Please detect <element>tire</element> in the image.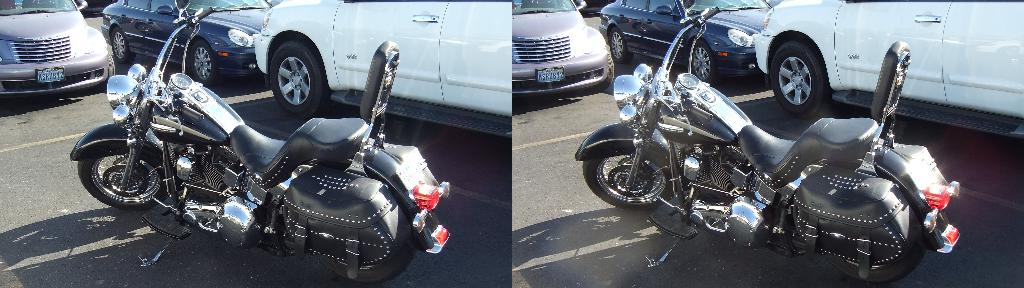
box=[111, 28, 134, 65].
